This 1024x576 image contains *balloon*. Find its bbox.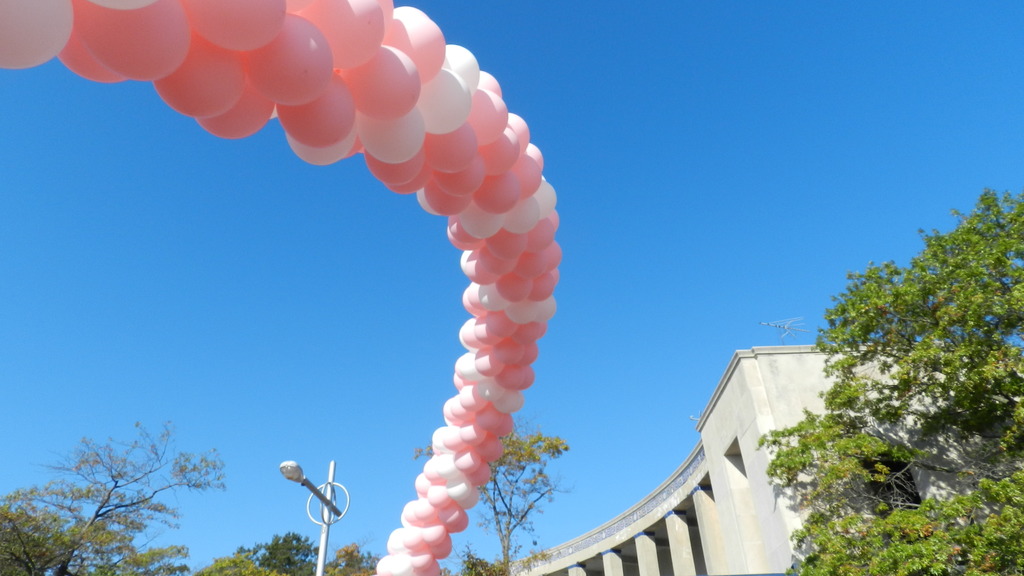
(x1=280, y1=123, x2=356, y2=168).
